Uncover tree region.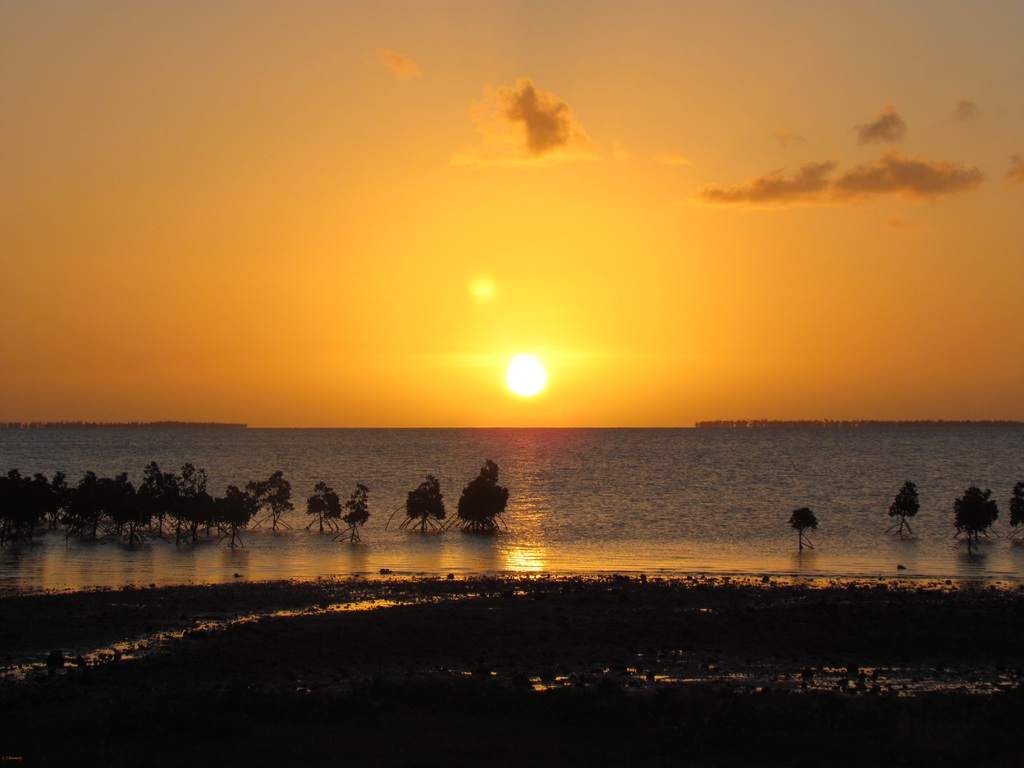
Uncovered: Rect(452, 460, 524, 544).
